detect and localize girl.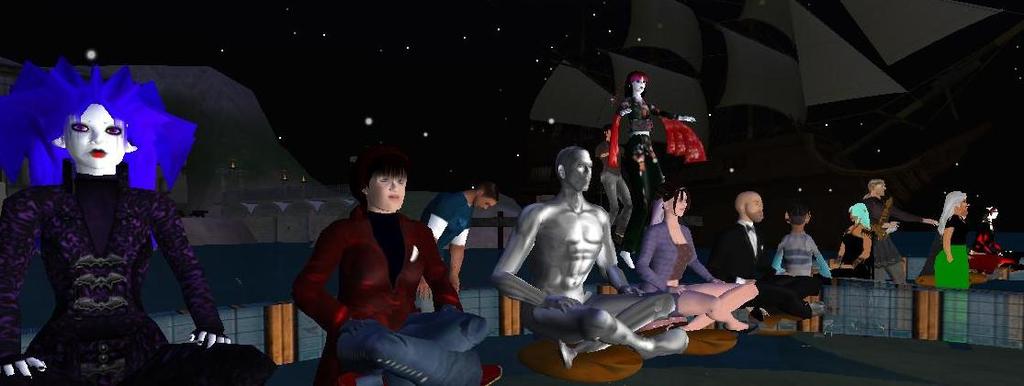
Localized at bbox(291, 147, 501, 385).
